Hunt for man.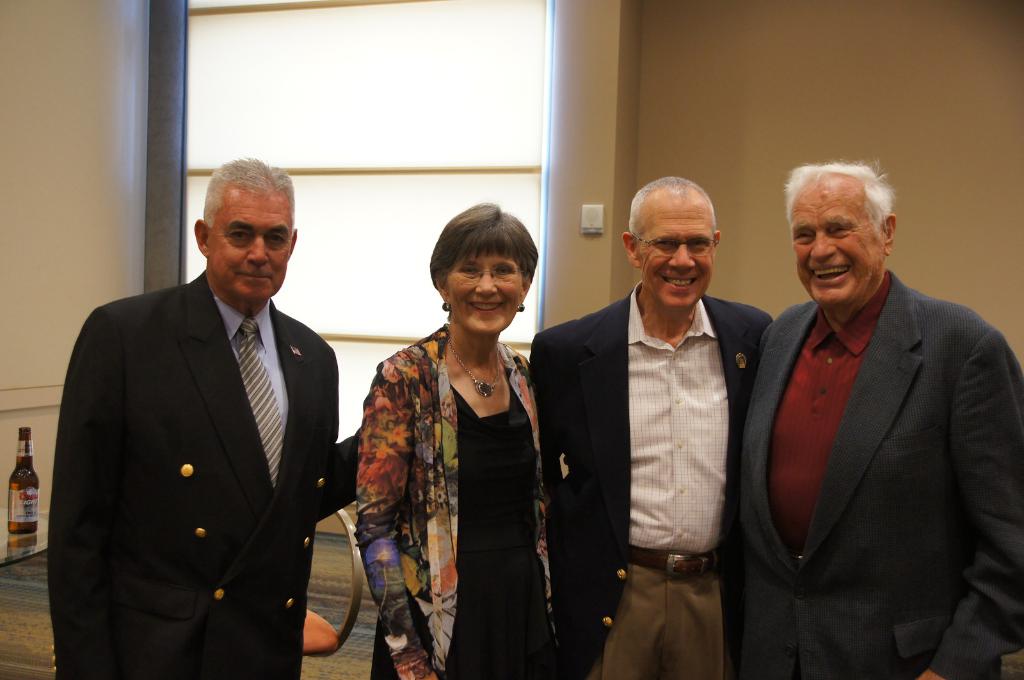
Hunted down at [534,175,778,679].
